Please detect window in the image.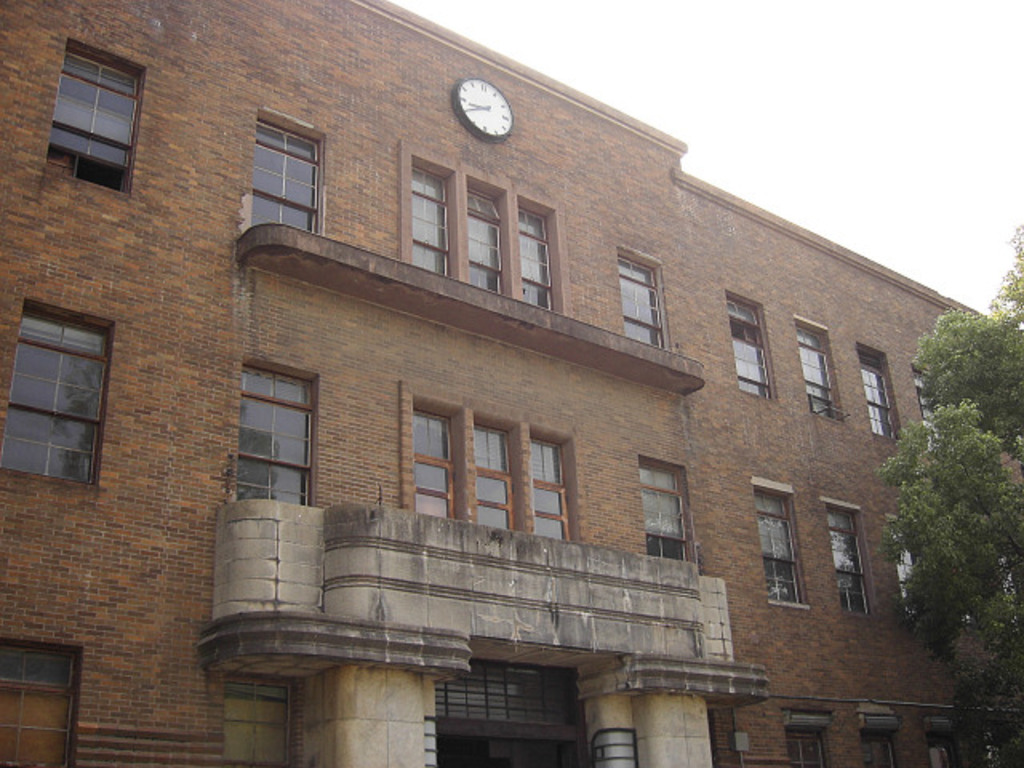
crop(819, 499, 875, 614).
